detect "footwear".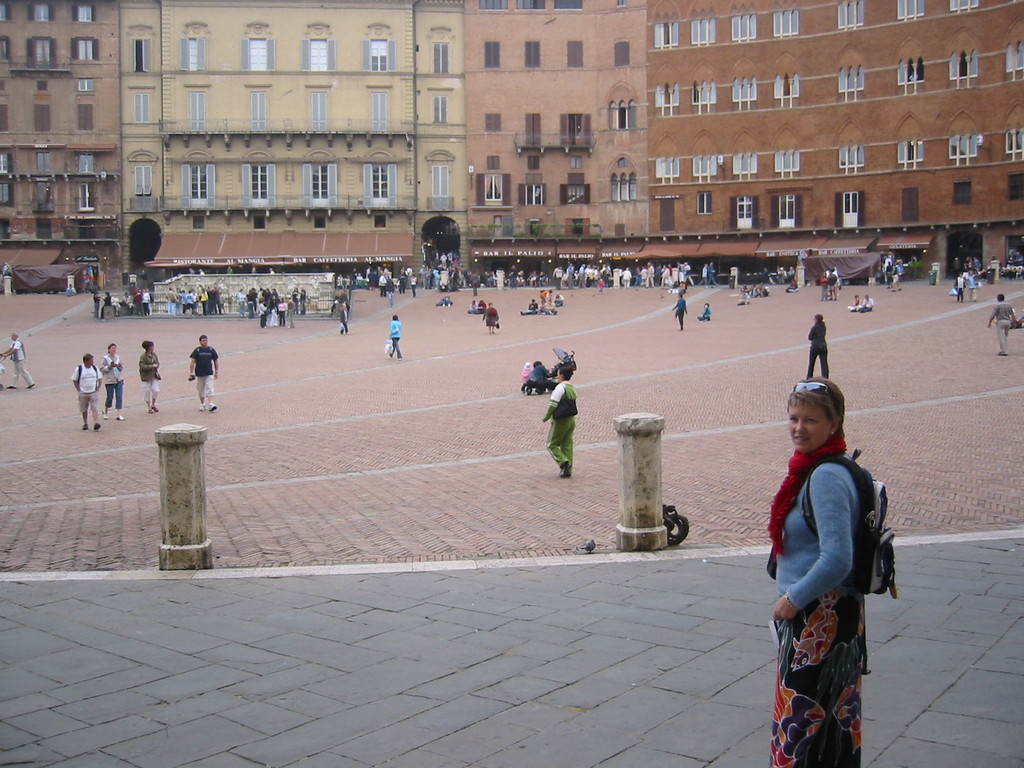
Detected at (562, 466, 570, 479).
